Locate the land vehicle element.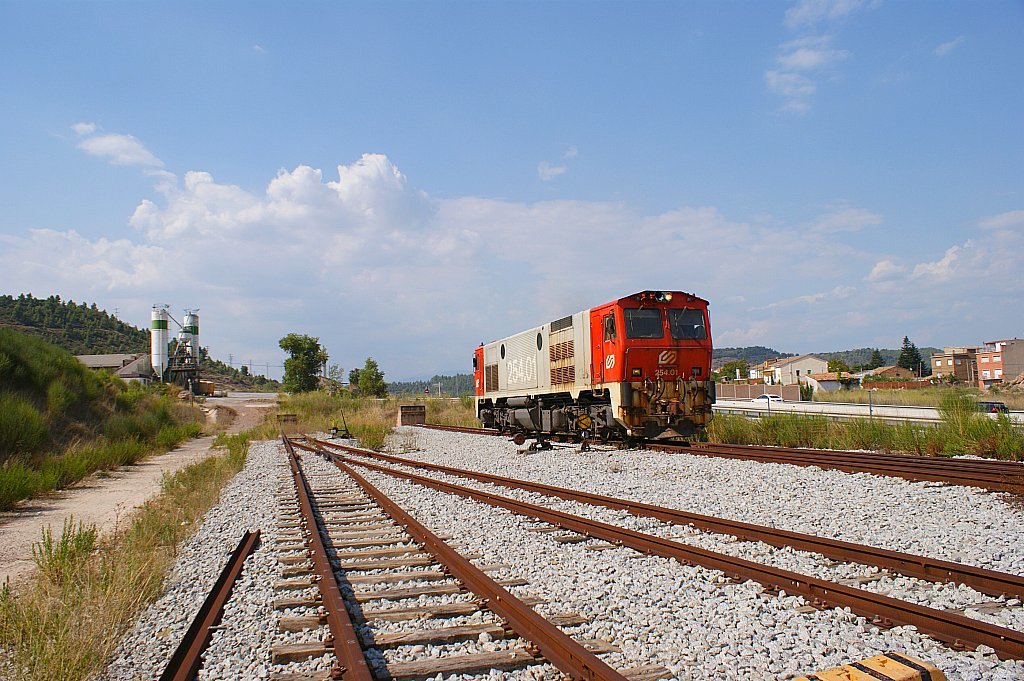
Element bbox: {"x1": 450, "y1": 287, "x2": 728, "y2": 452}.
